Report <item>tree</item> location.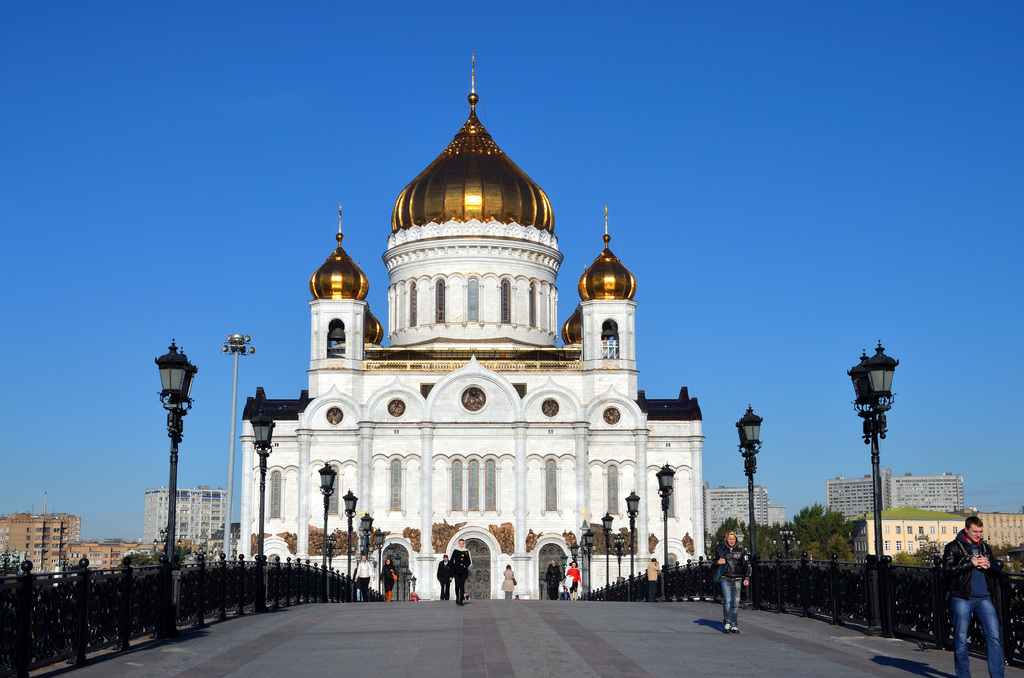
Report: 115/541/191/624.
